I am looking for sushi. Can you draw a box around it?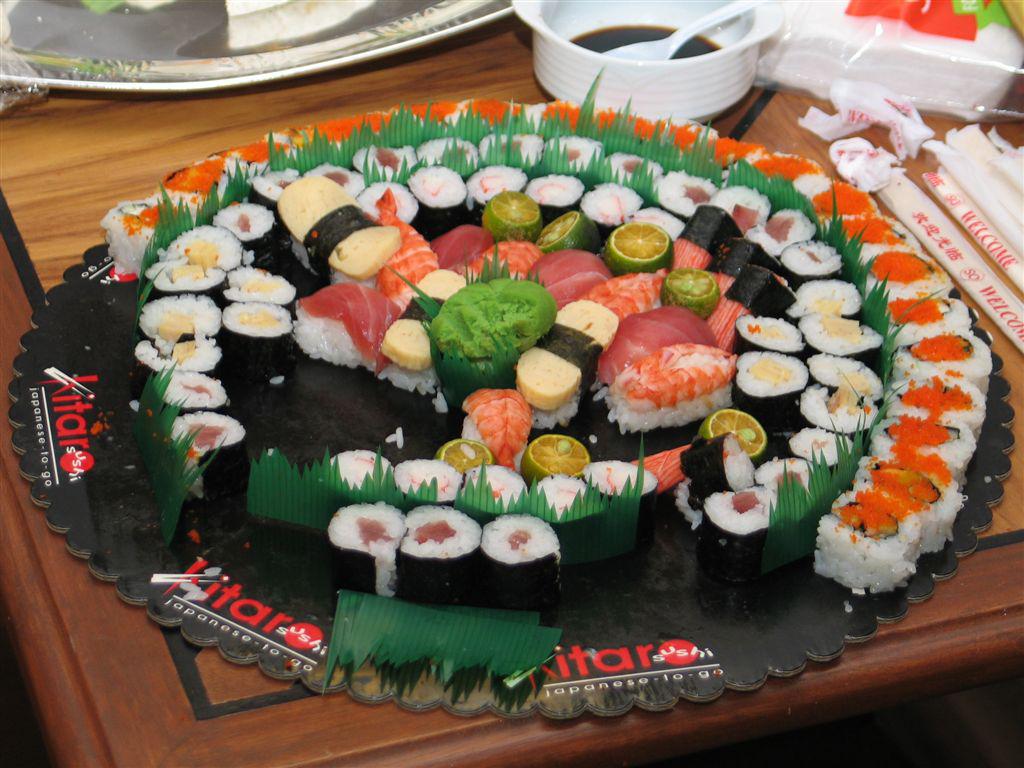
Sure, the bounding box is crop(487, 505, 563, 603).
